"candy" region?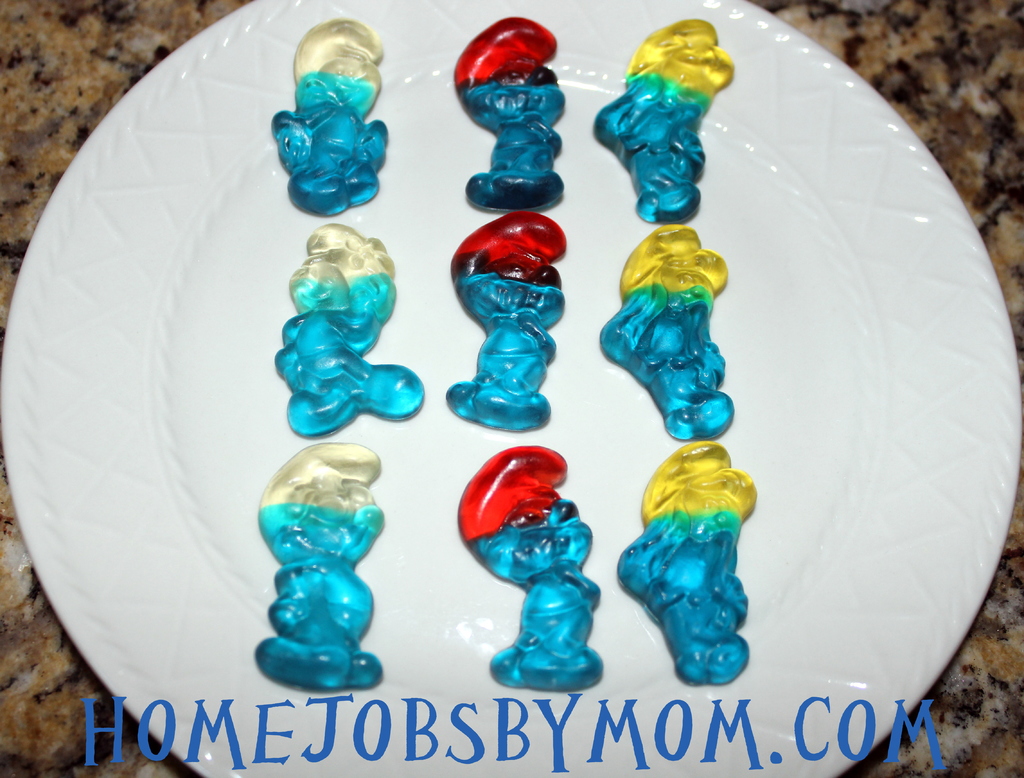
x1=598, y1=219, x2=733, y2=442
